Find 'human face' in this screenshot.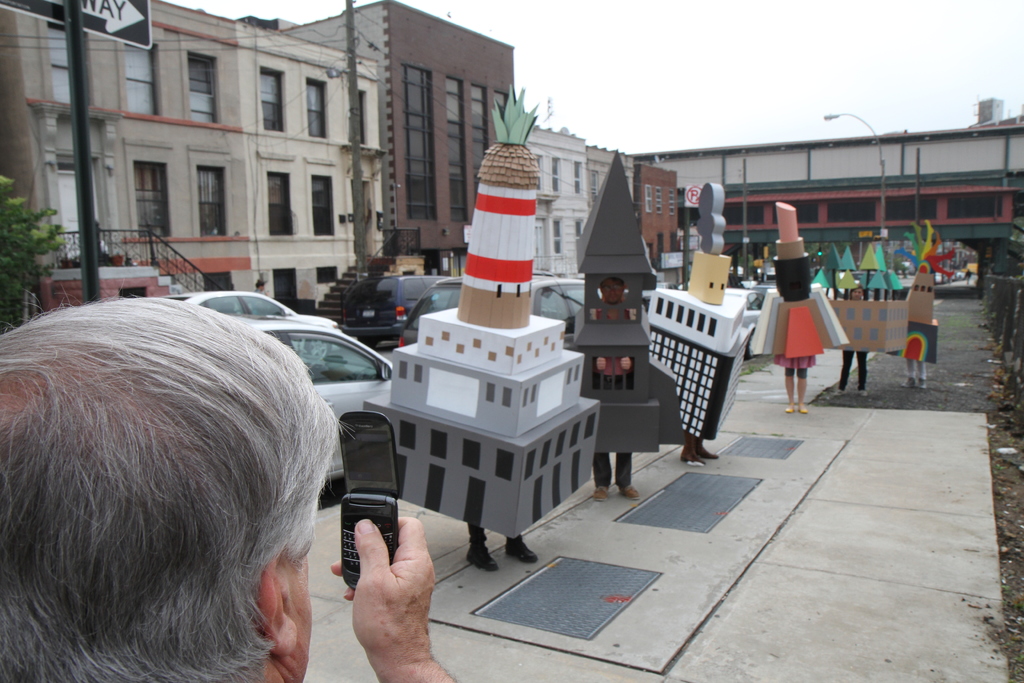
The bounding box for 'human face' is [273,541,312,682].
